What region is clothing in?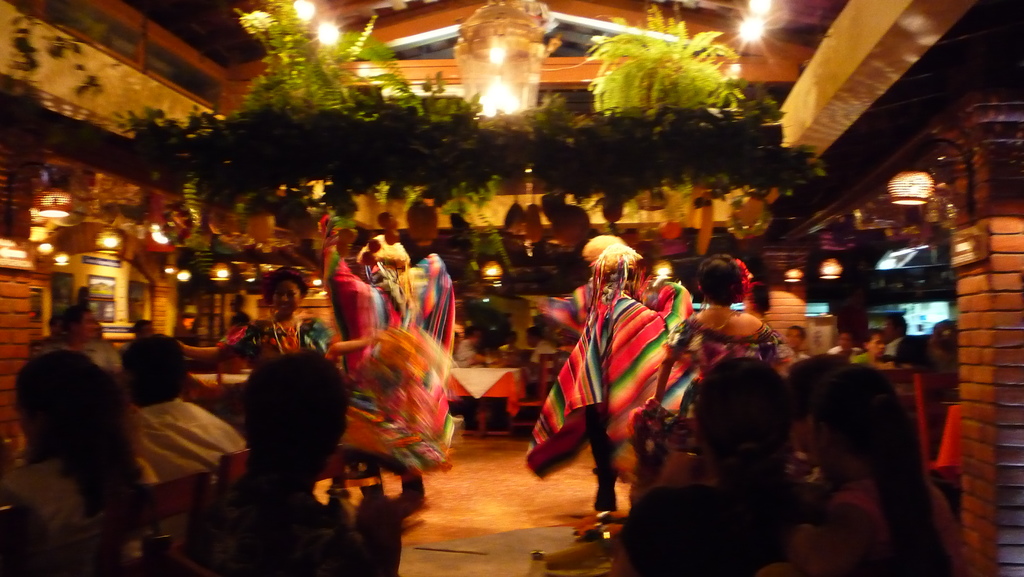
[left=143, top=398, right=249, bottom=482].
